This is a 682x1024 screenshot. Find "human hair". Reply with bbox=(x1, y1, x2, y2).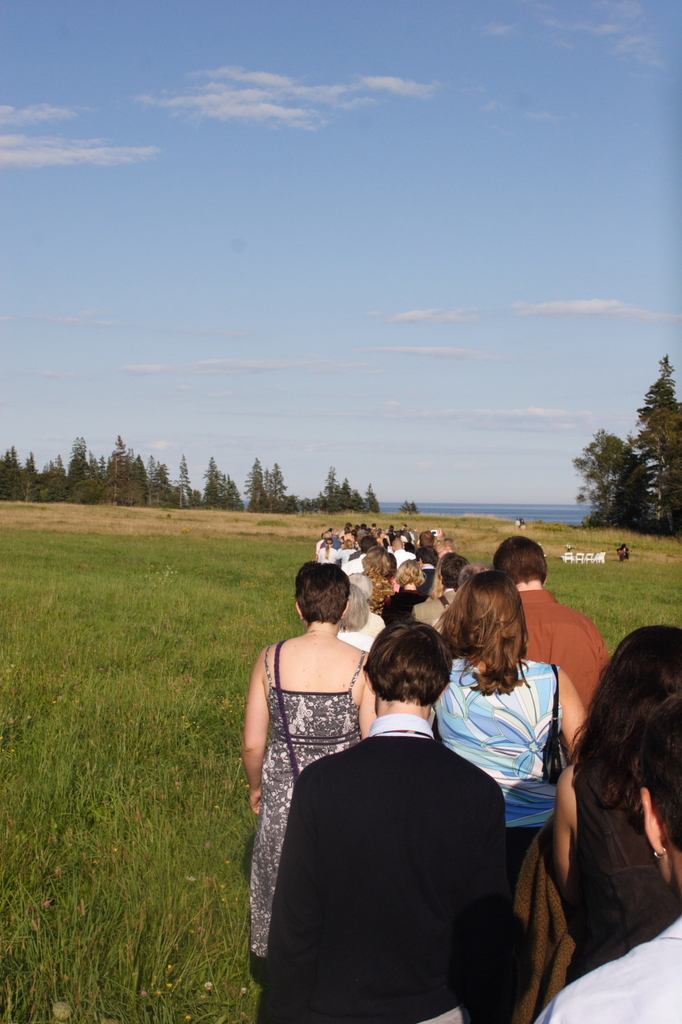
bbox=(436, 550, 466, 586).
